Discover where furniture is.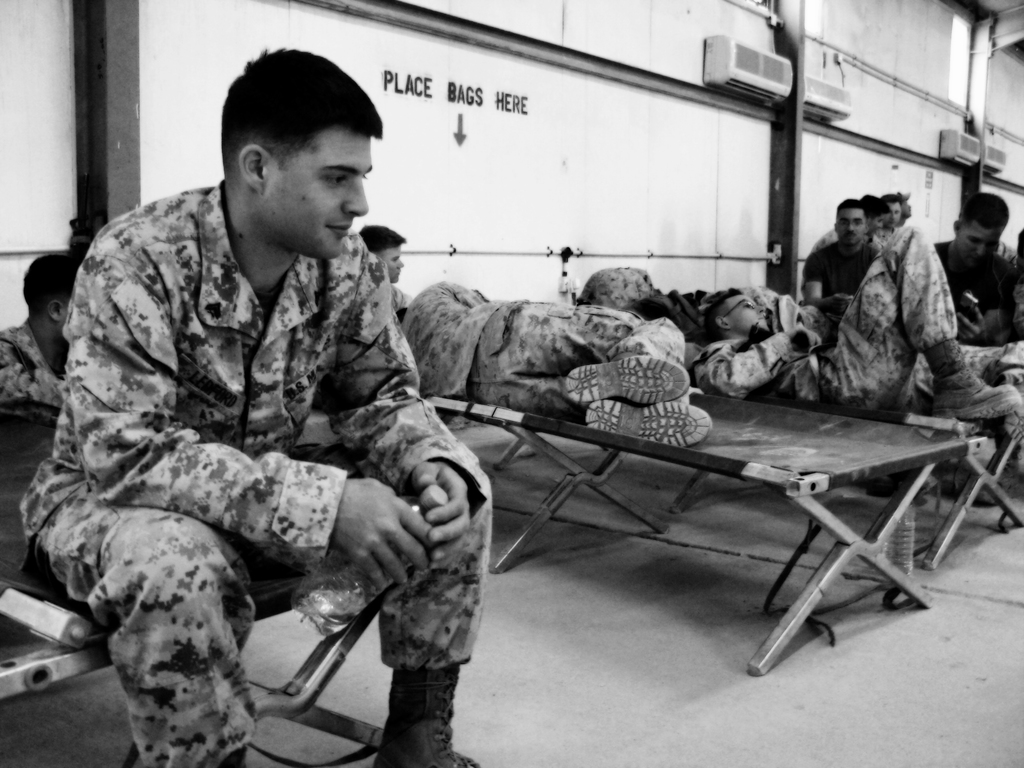
Discovered at region(0, 565, 384, 767).
